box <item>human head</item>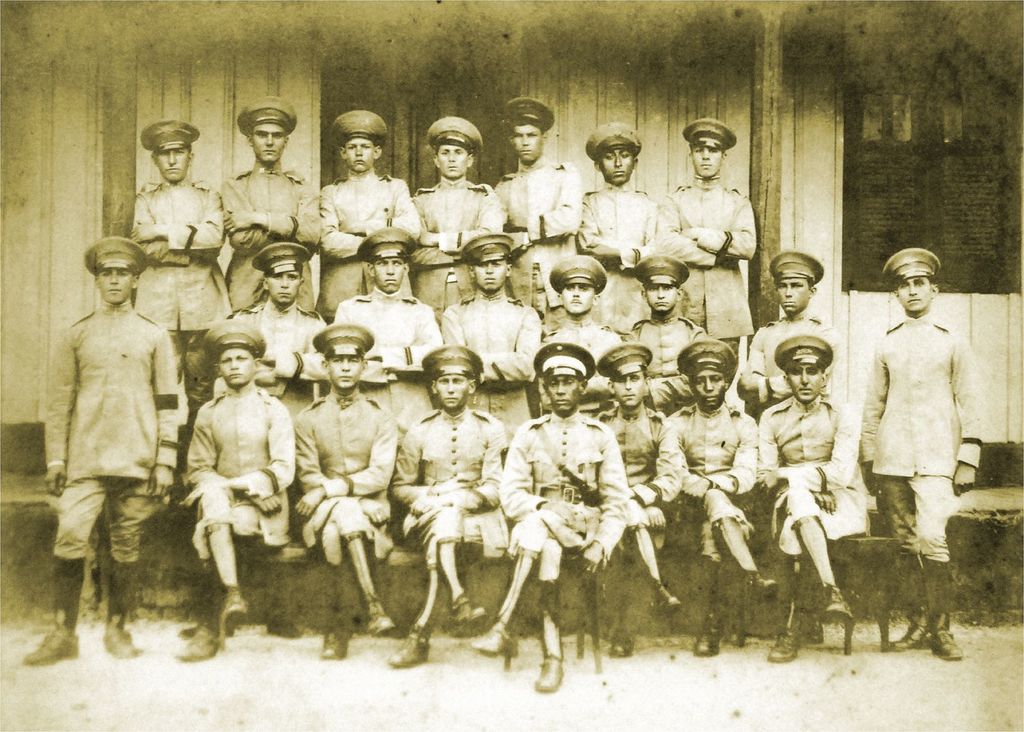
x1=675, y1=340, x2=740, y2=410
